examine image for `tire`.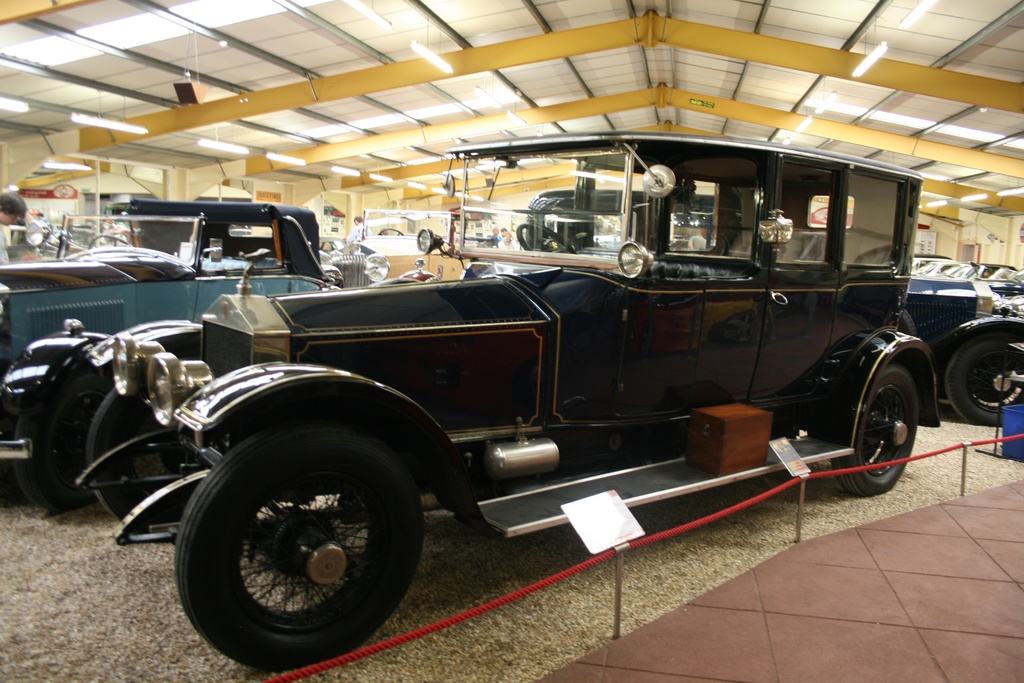
Examination result: 83, 370, 206, 539.
